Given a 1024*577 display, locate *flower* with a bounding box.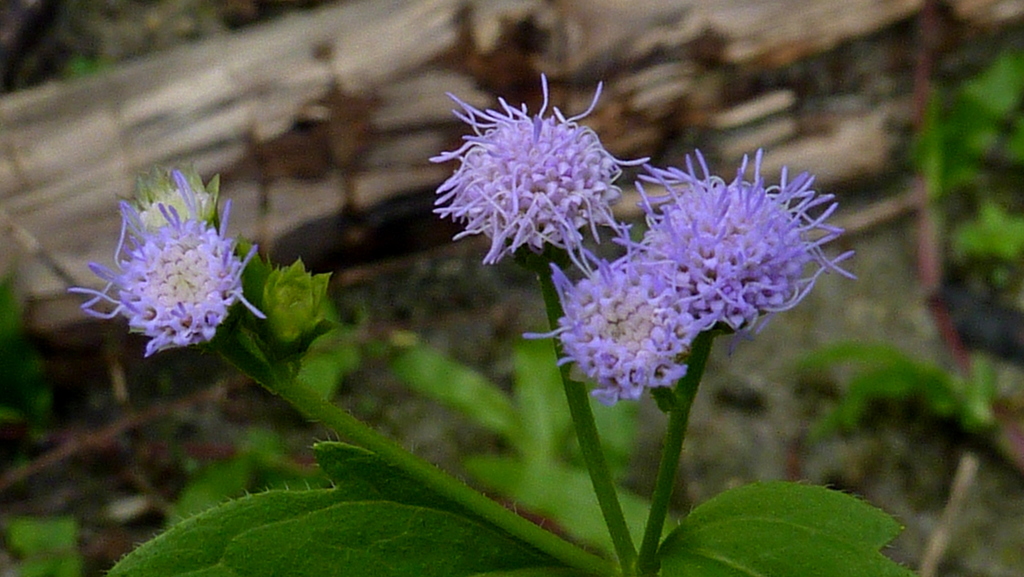
Located: box(519, 148, 859, 411).
